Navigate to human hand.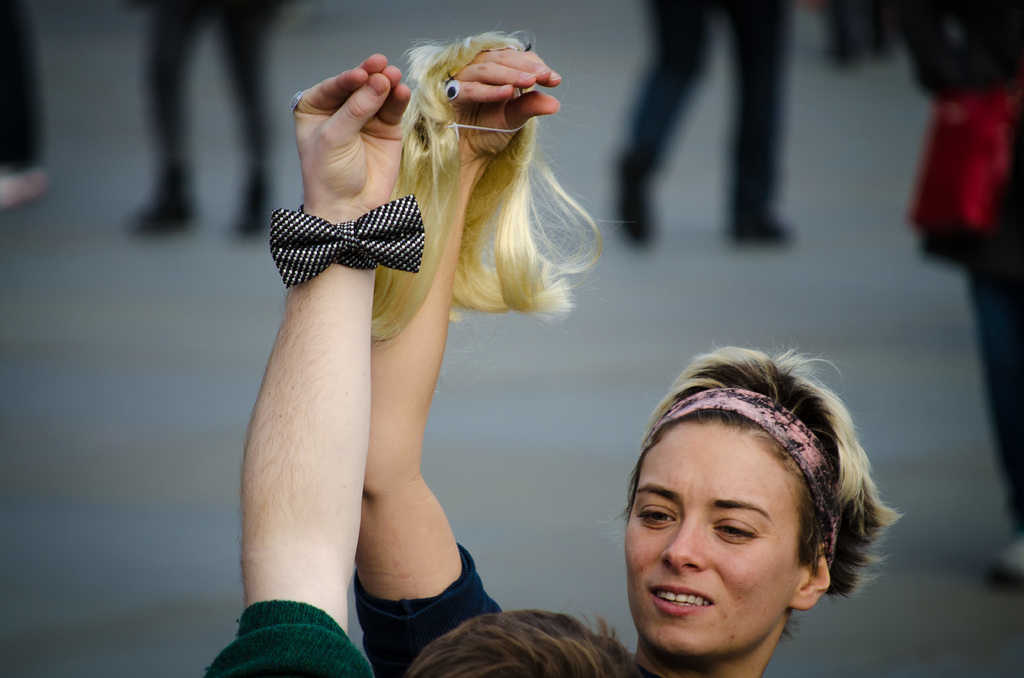
Navigation target: region(439, 42, 564, 171).
